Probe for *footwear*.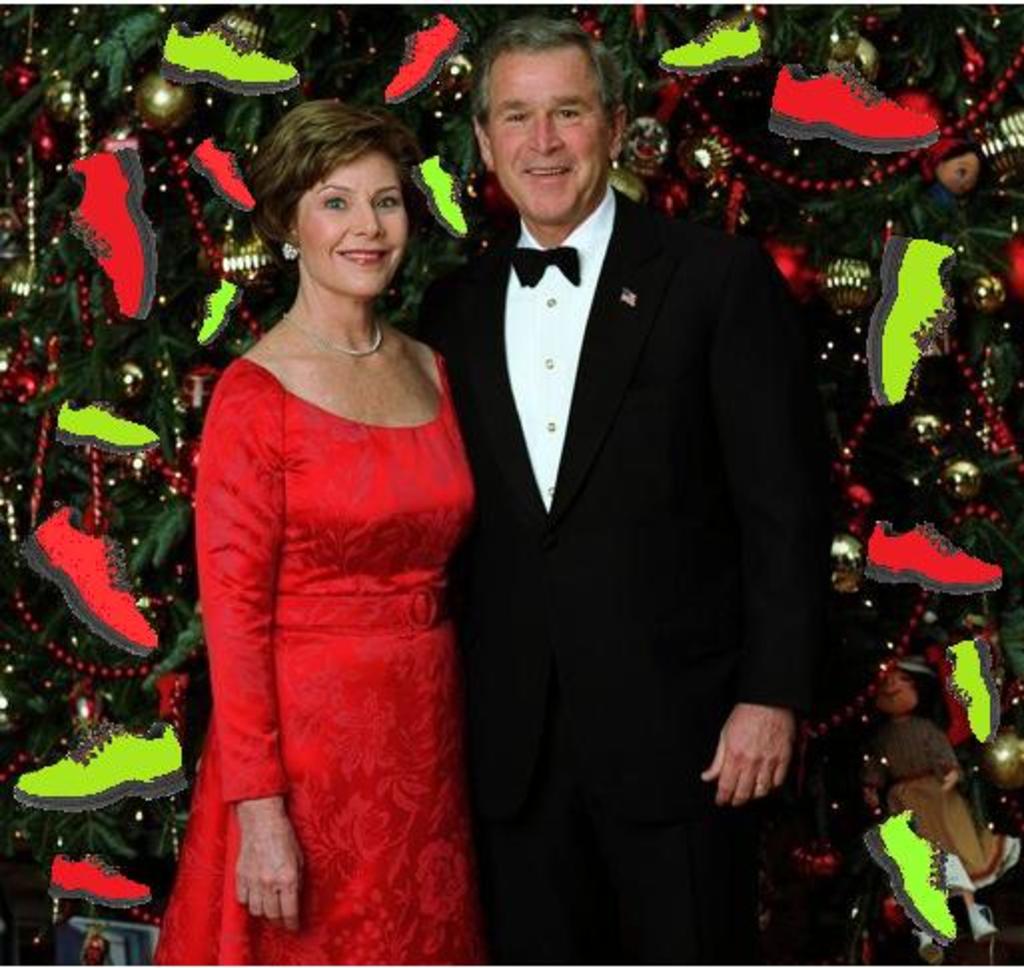
Probe result: select_region(948, 637, 1022, 746).
